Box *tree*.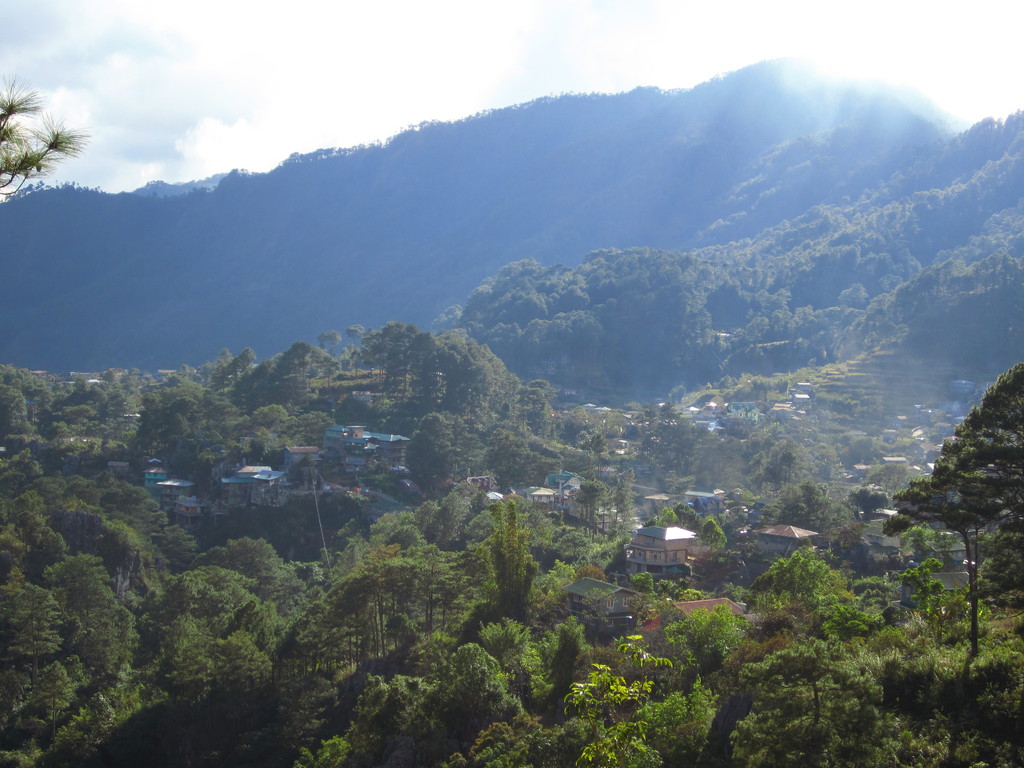
x1=399, y1=412, x2=460, y2=506.
